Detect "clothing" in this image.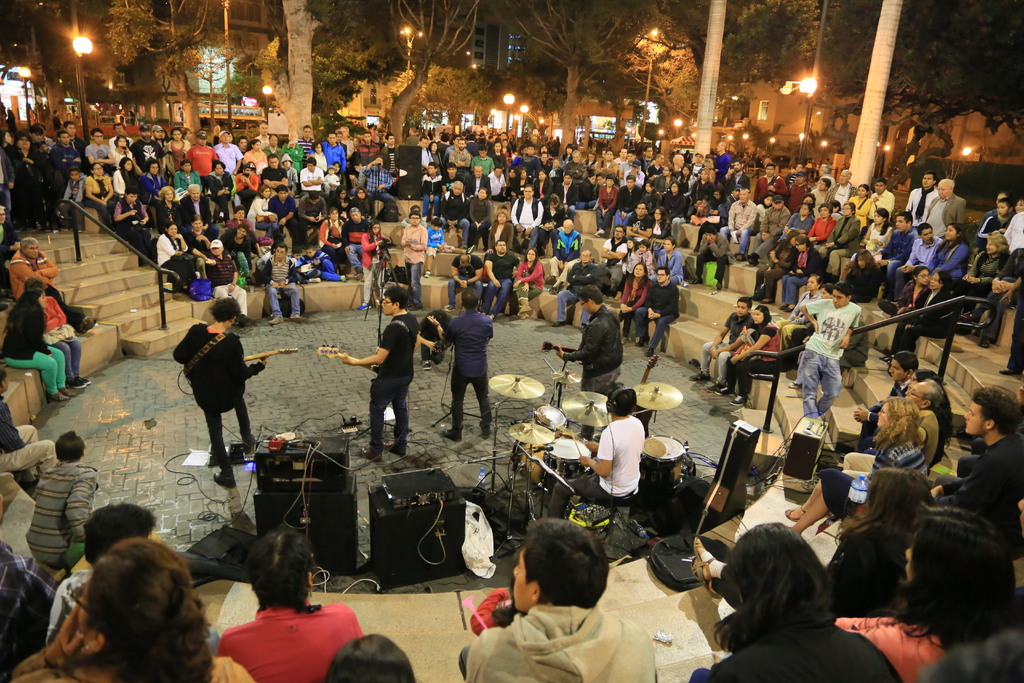
Detection: x1=557 y1=267 x2=600 y2=321.
